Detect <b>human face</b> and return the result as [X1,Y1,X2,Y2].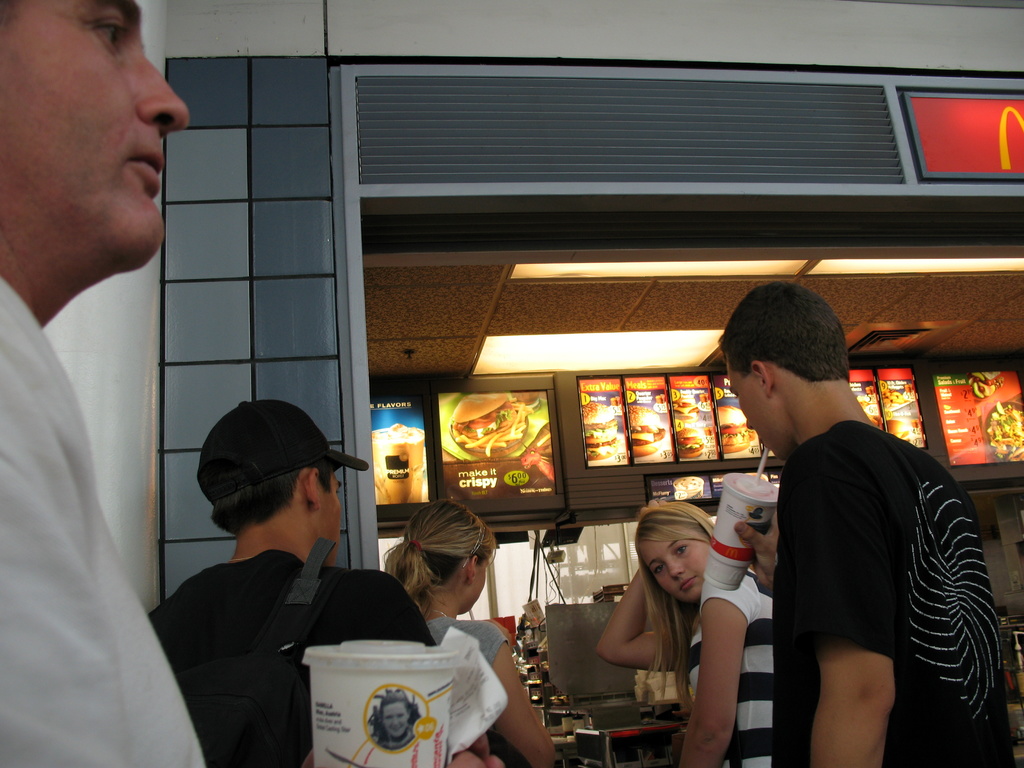
[641,540,711,603].
